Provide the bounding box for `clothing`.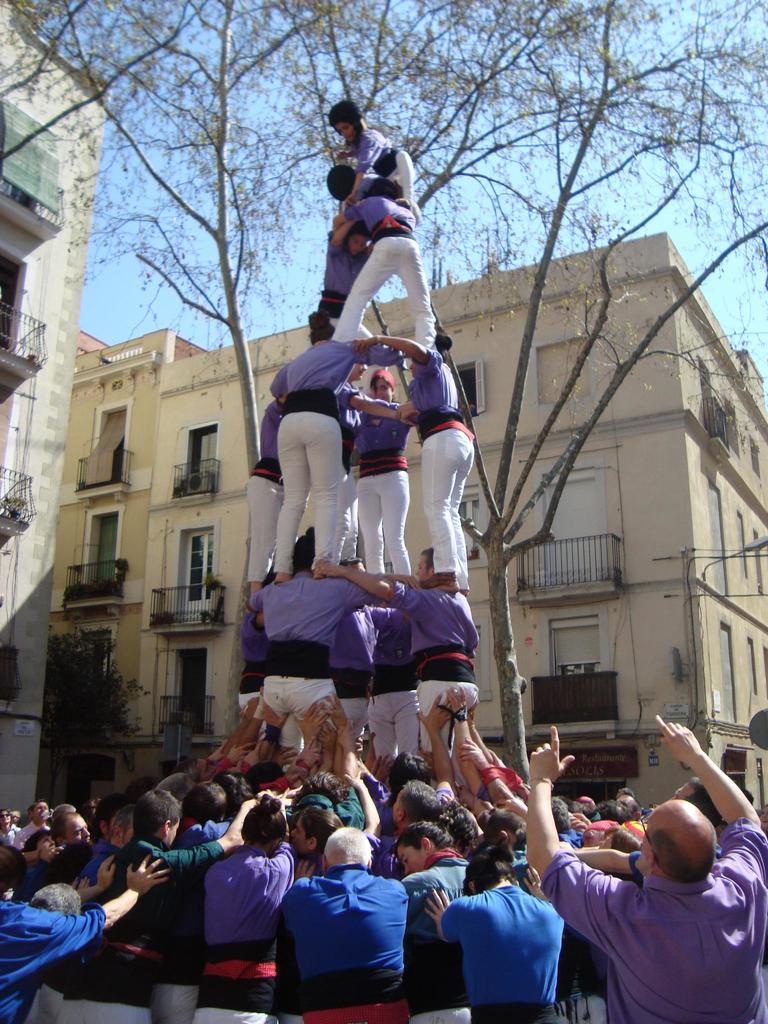
locate(0, 896, 79, 1023).
